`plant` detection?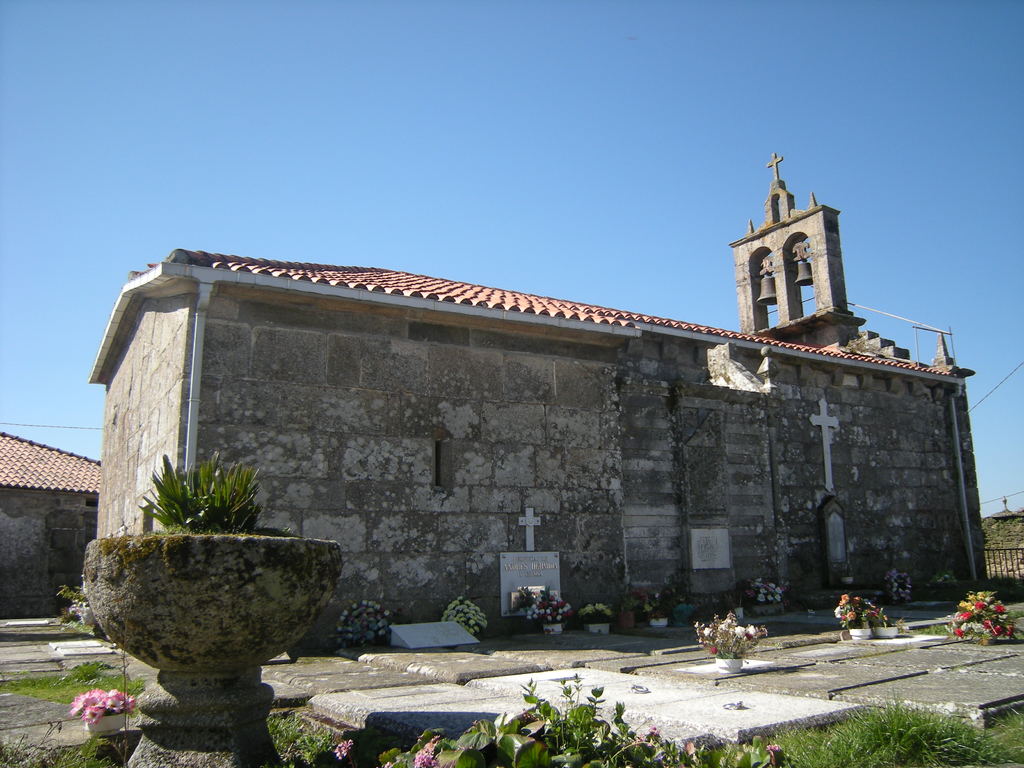
rect(691, 611, 768, 657)
